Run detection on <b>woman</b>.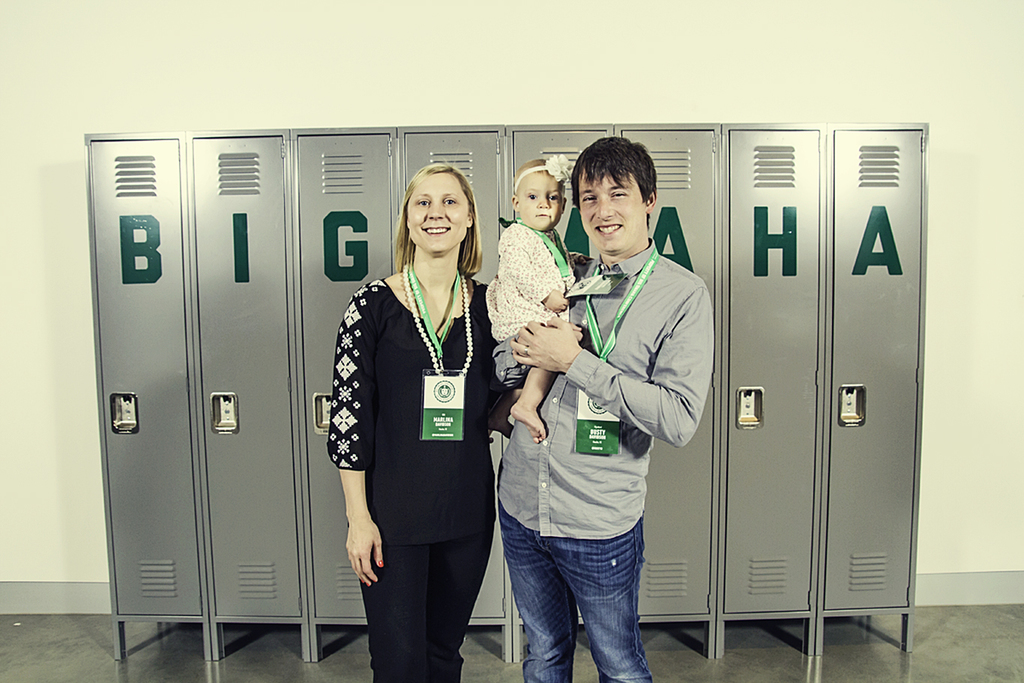
Result: [x1=333, y1=166, x2=495, y2=682].
